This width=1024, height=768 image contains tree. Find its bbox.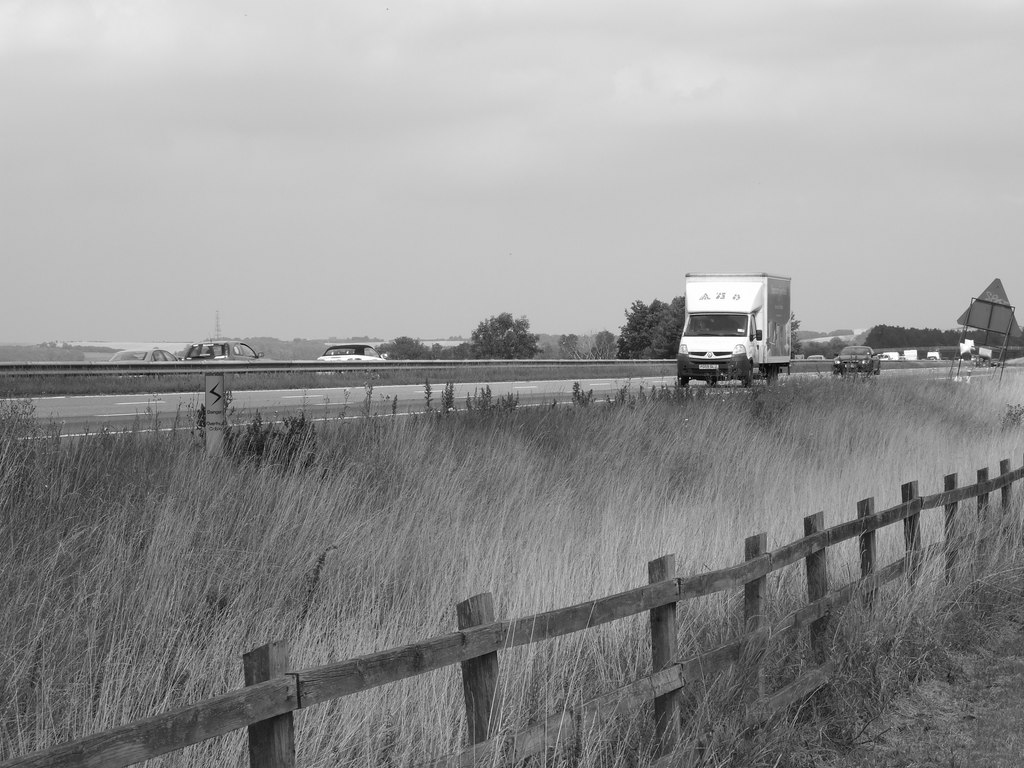
region(623, 296, 686, 362).
